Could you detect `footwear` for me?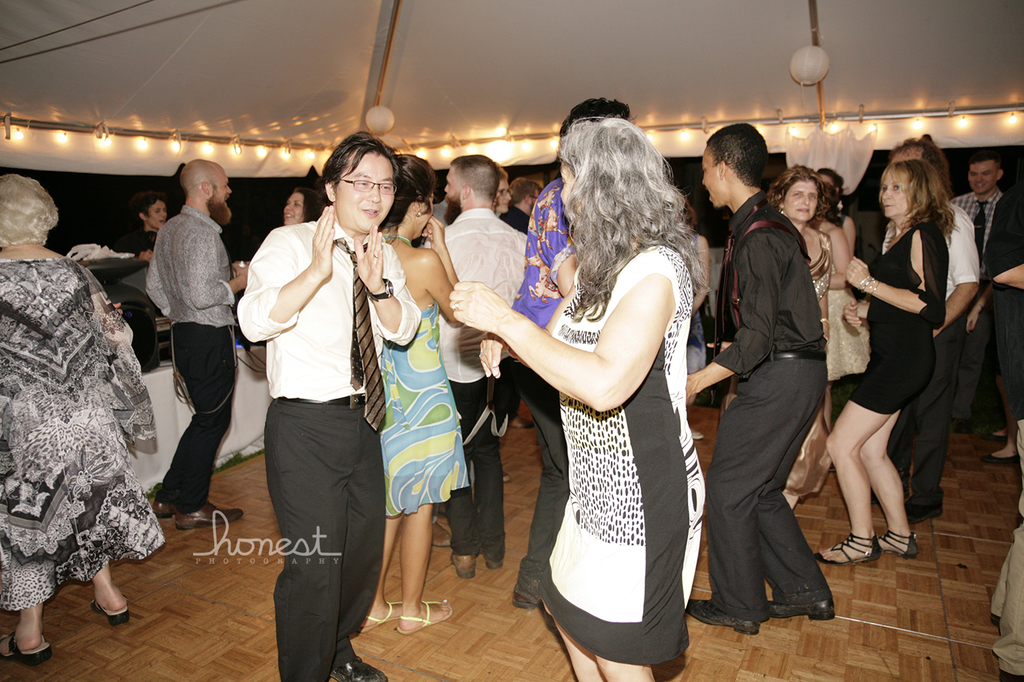
Detection result: [x1=482, y1=552, x2=504, y2=567].
